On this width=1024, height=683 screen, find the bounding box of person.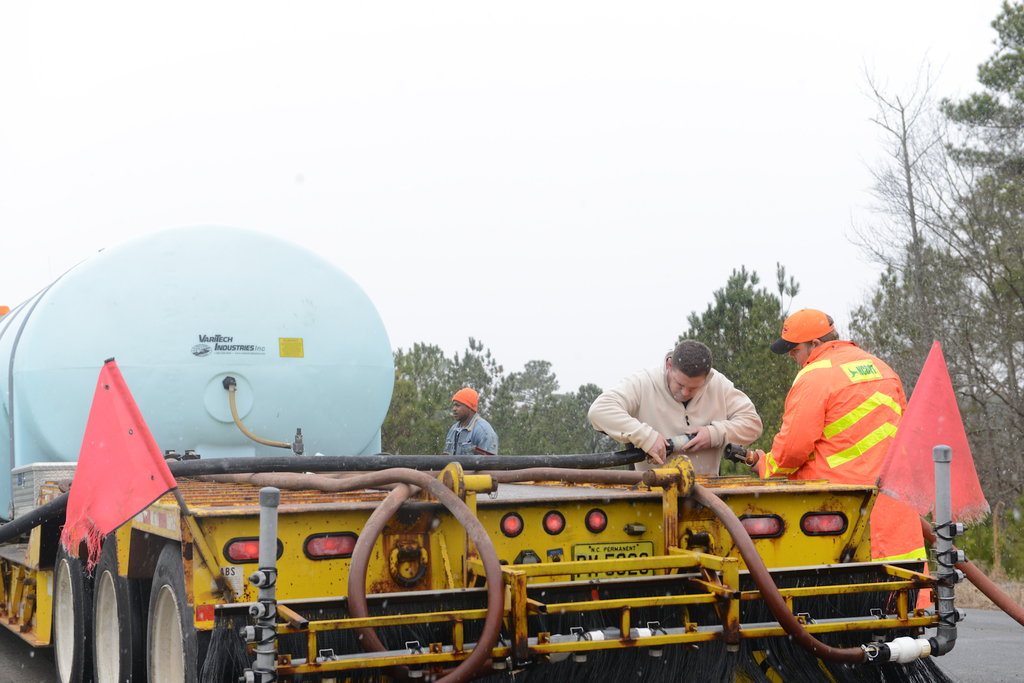
Bounding box: (586, 341, 765, 482).
